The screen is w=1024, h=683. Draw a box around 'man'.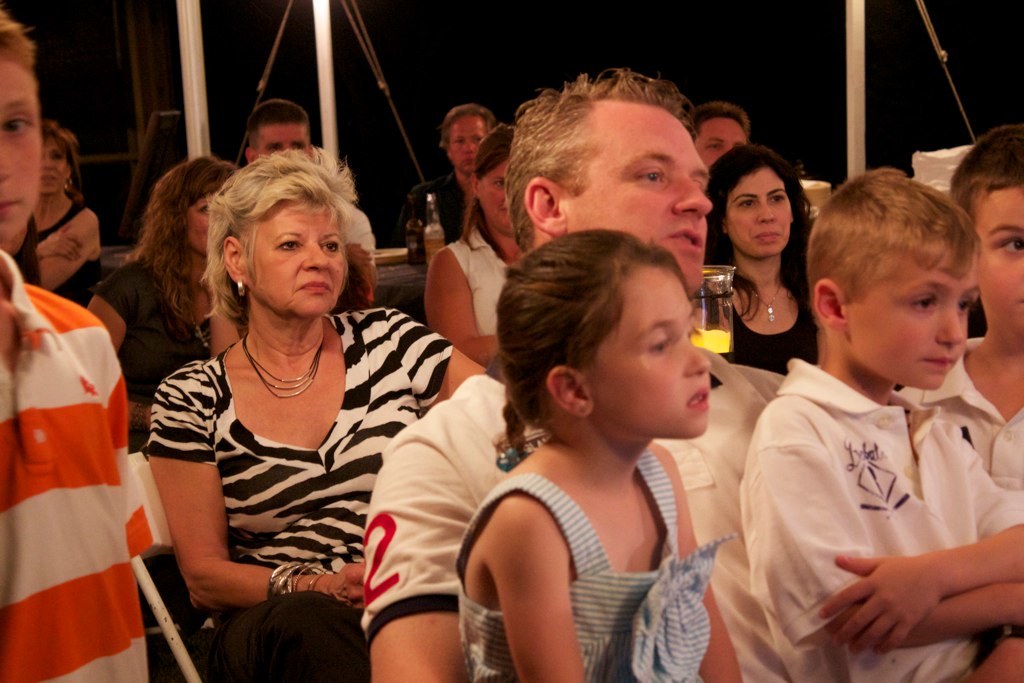
(239, 131, 380, 313).
